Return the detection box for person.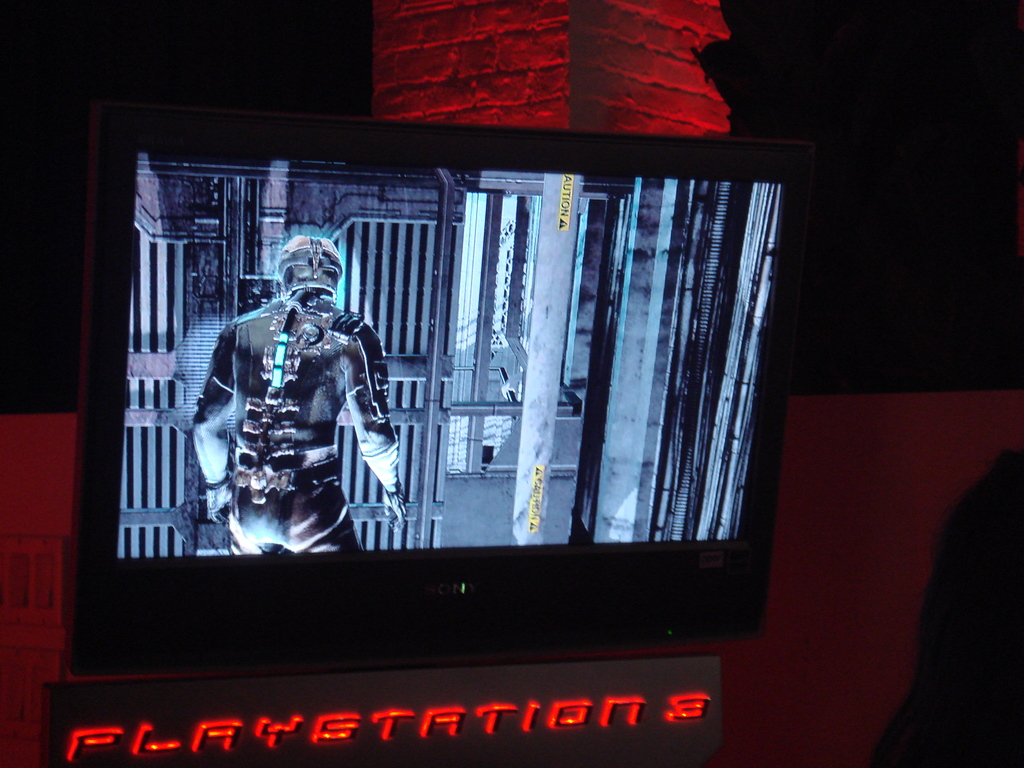
pyautogui.locateOnScreen(190, 233, 412, 560).
